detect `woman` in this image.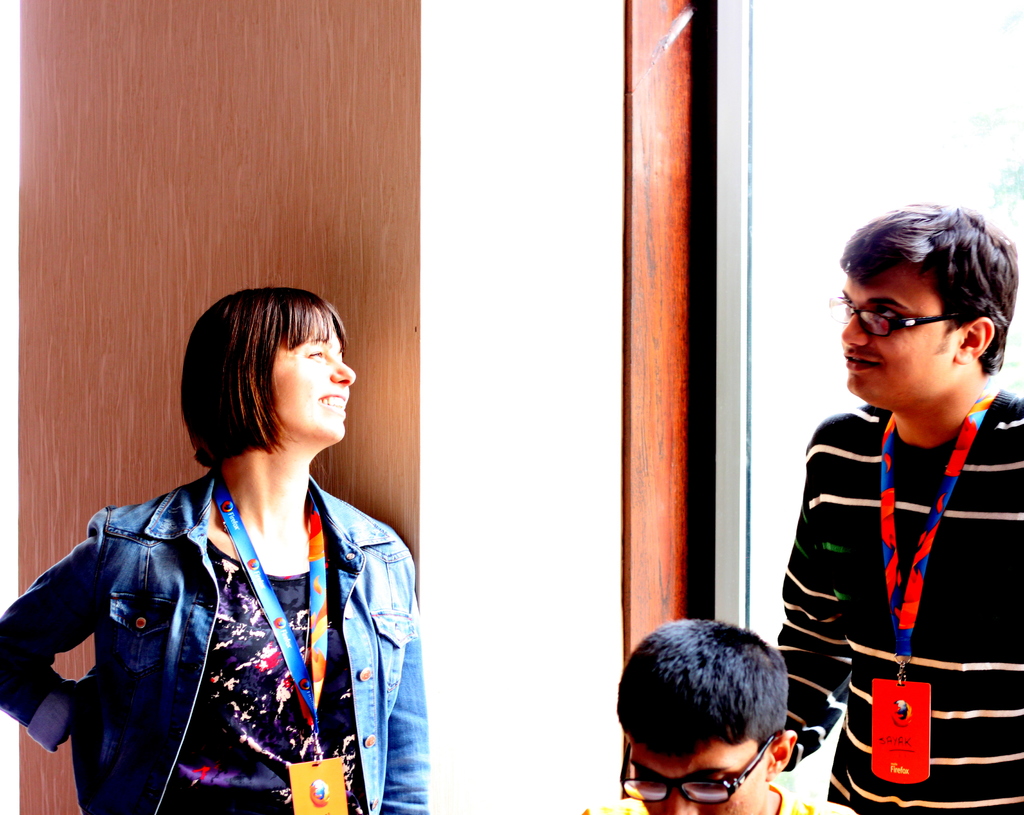
Detection: x1=61 y1=303 x2=431 y2=814.
